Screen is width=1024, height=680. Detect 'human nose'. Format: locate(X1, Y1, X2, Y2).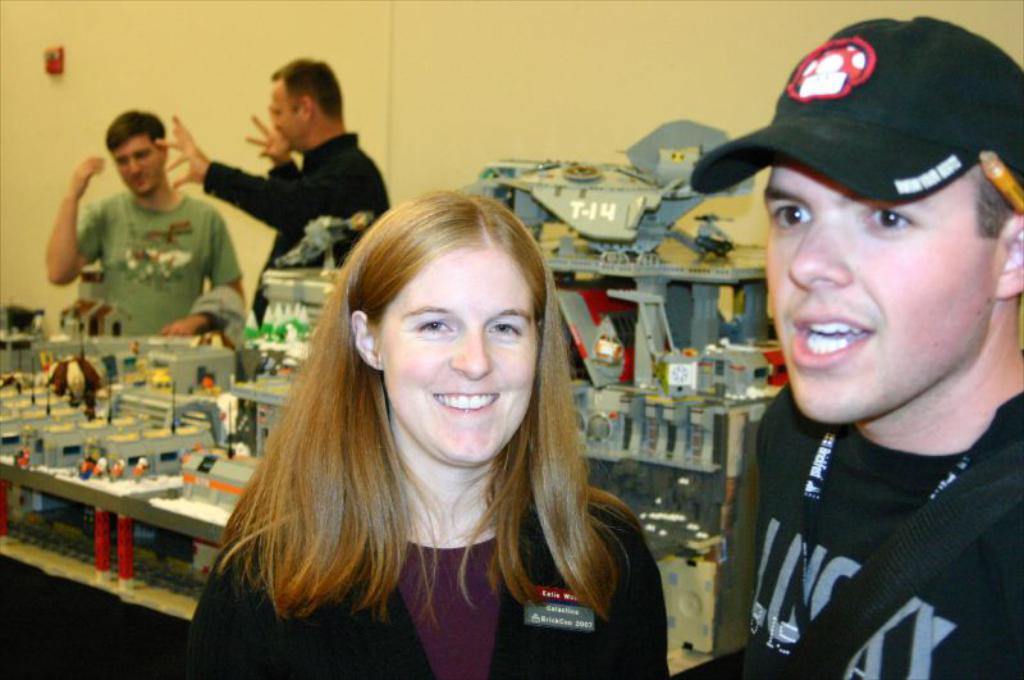
locate(788, 206, 851, 289).
